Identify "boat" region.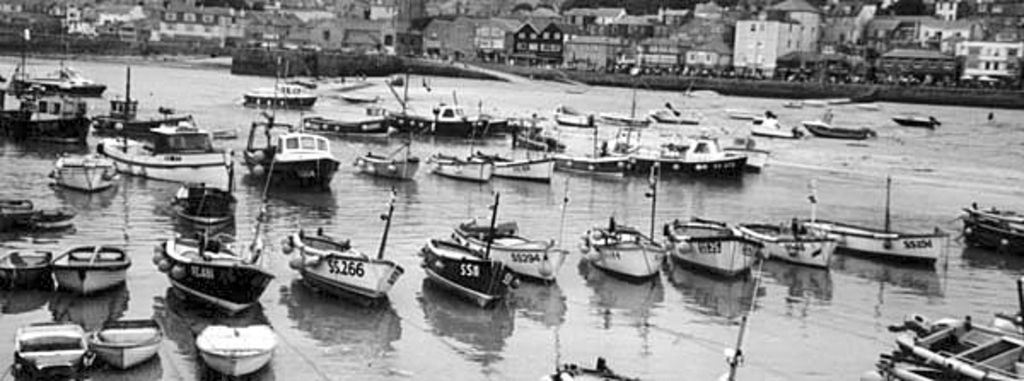
Region: 887:113:947:128.
